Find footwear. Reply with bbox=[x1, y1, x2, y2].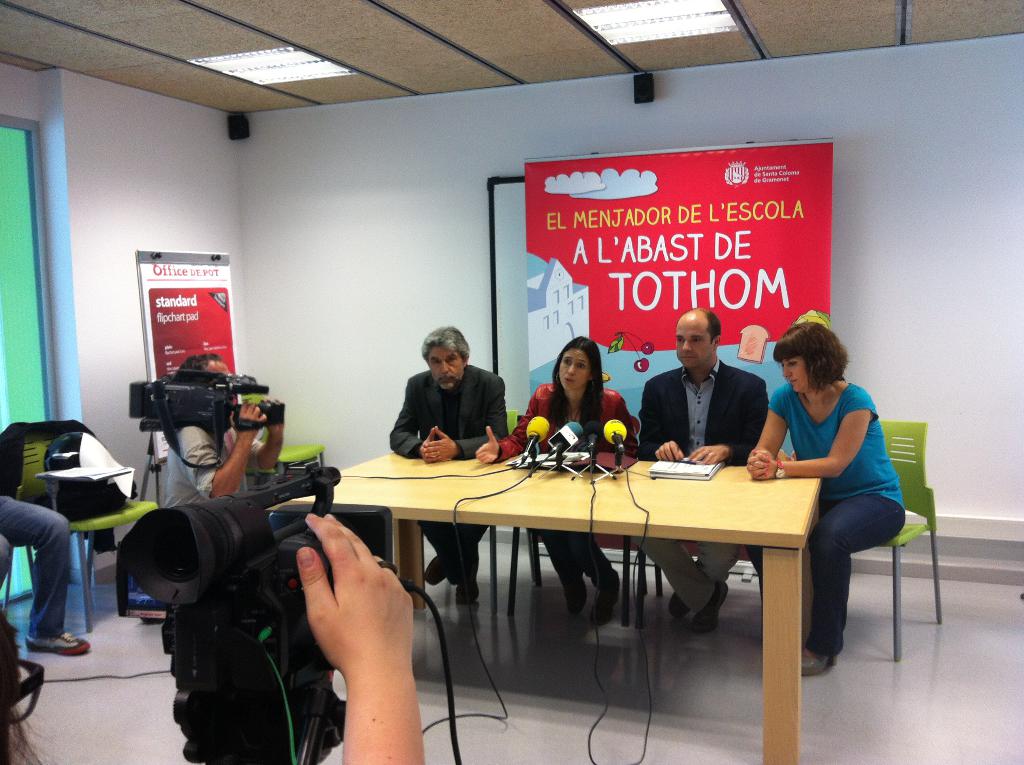
bbox=[803, 654, 837, 670].
